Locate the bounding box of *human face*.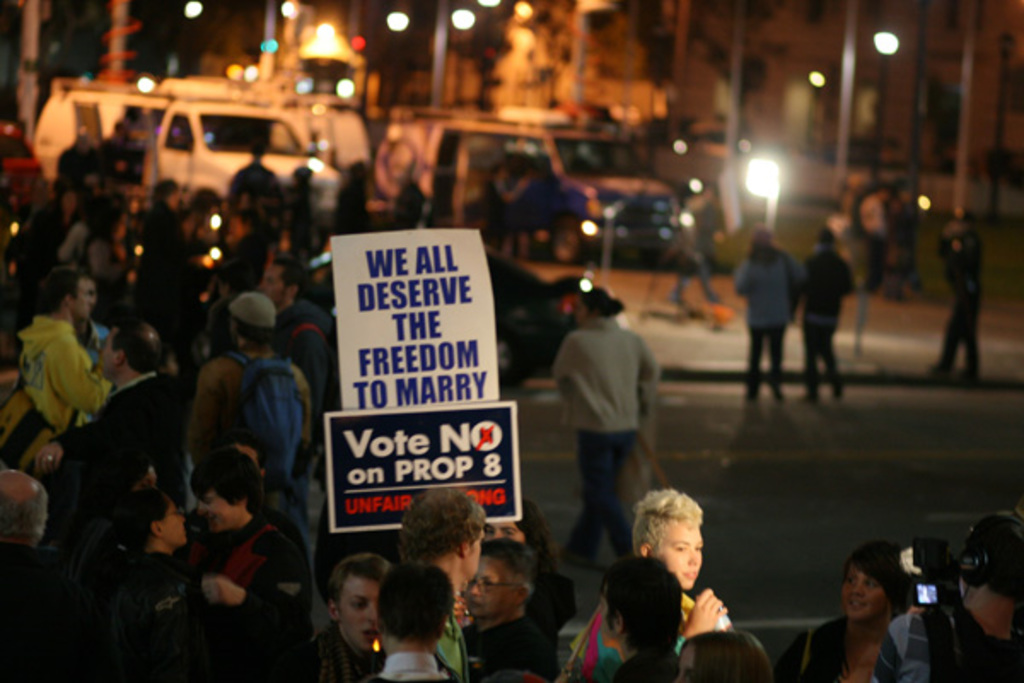
Bounding box: BBox(198, 495, 242, 526).
